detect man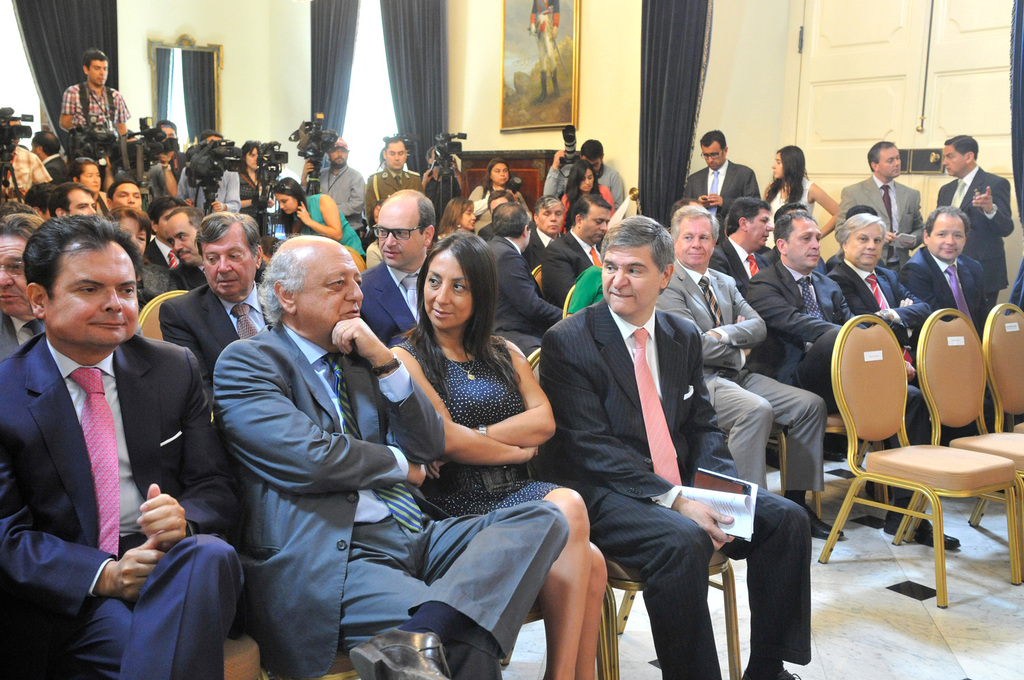
<box>44,181,98,218</box>
